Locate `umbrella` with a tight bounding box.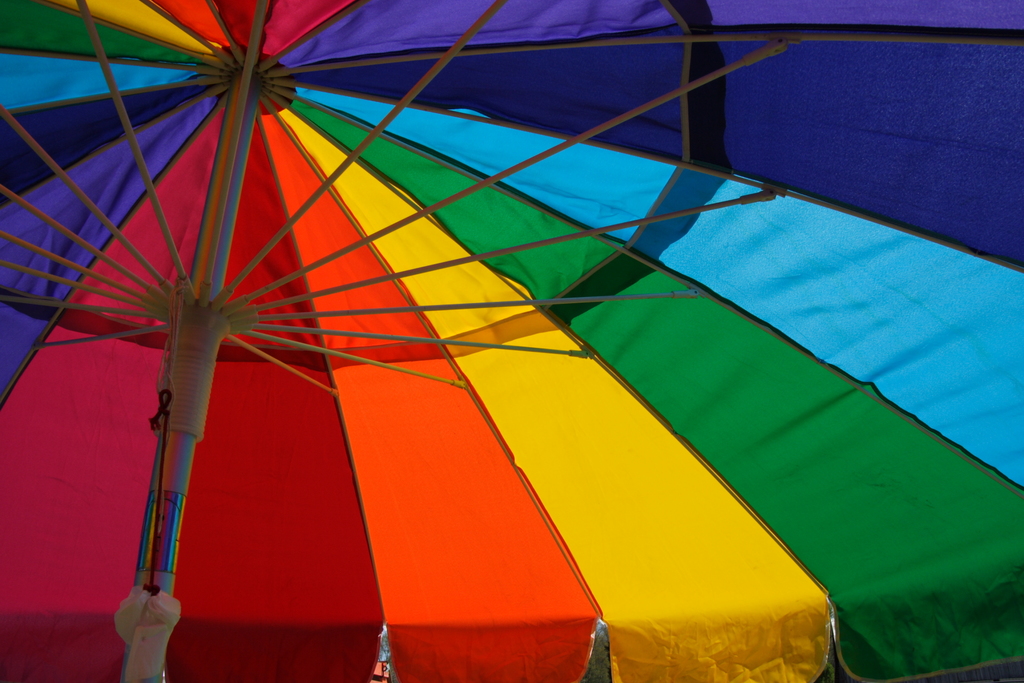
(x1=0, y1=0, x2=1023, y2=682).
